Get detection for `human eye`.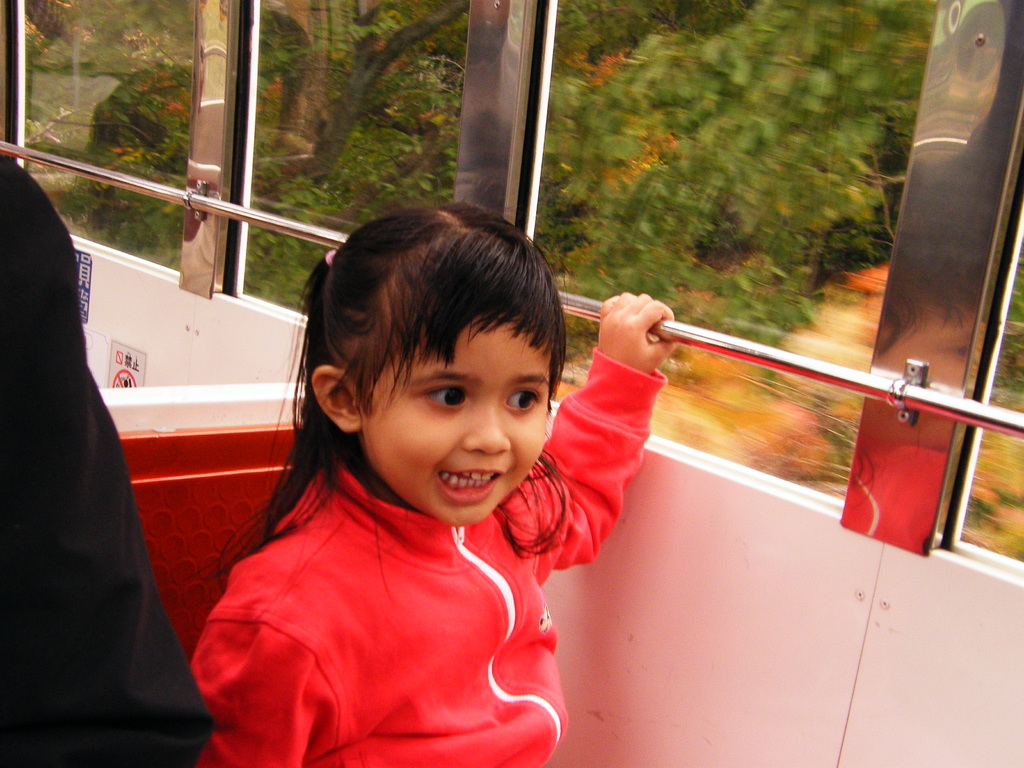
Detection: rect(412, 381, 476, 416).
